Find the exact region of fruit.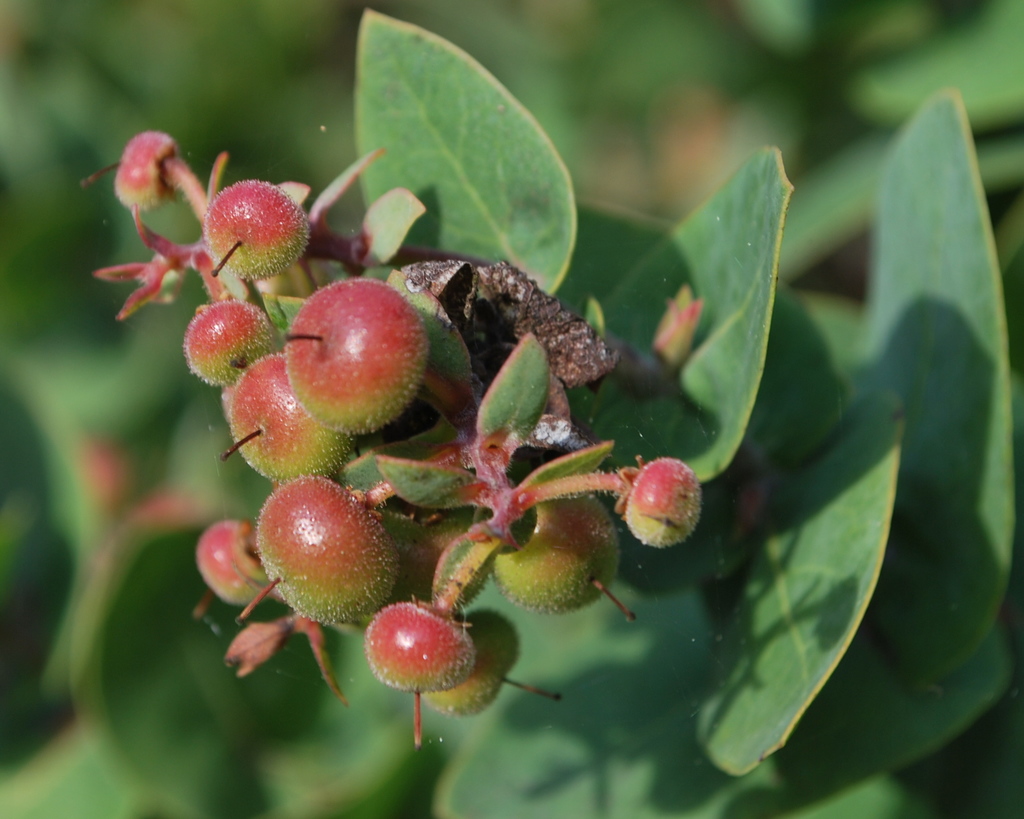
Exact region: [113, 127, 178, 211].
